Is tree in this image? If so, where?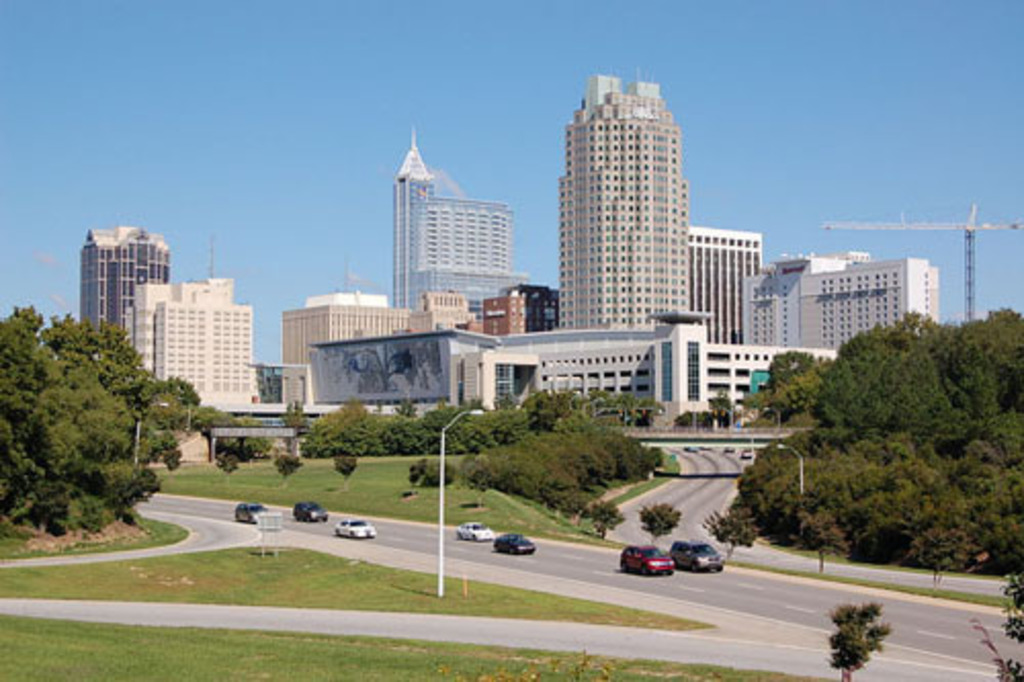
Yes, at Rect(768, 426, 897, 565).
